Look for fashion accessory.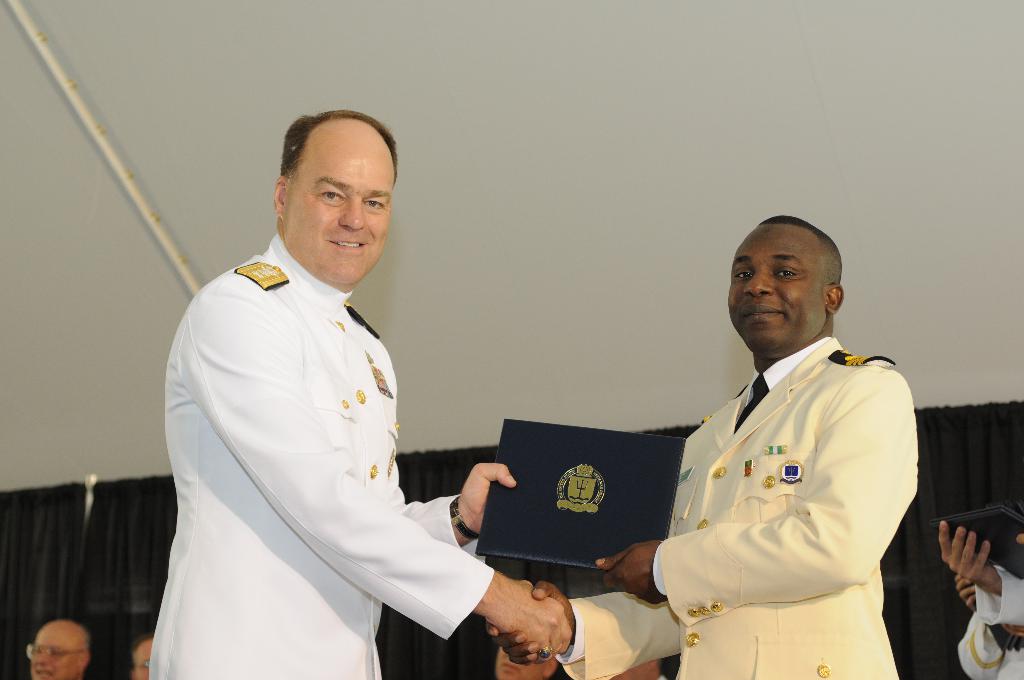
Found: x1=536, y1=640, x2=552, y2=661.
